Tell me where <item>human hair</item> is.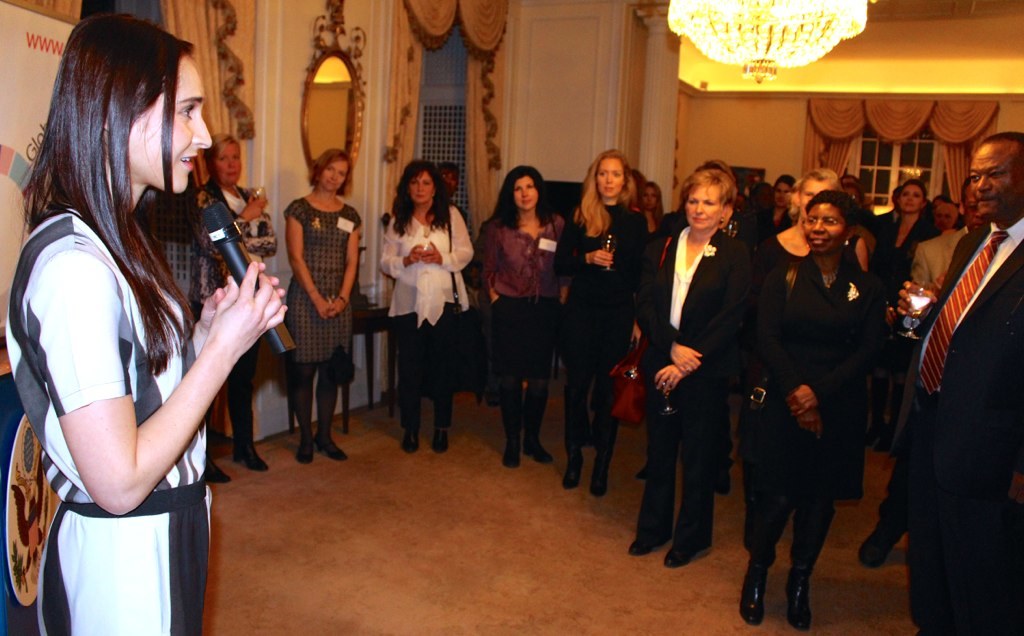
<item>human hair</item> is at (left=891, top=180, right=923, bottom=204).
